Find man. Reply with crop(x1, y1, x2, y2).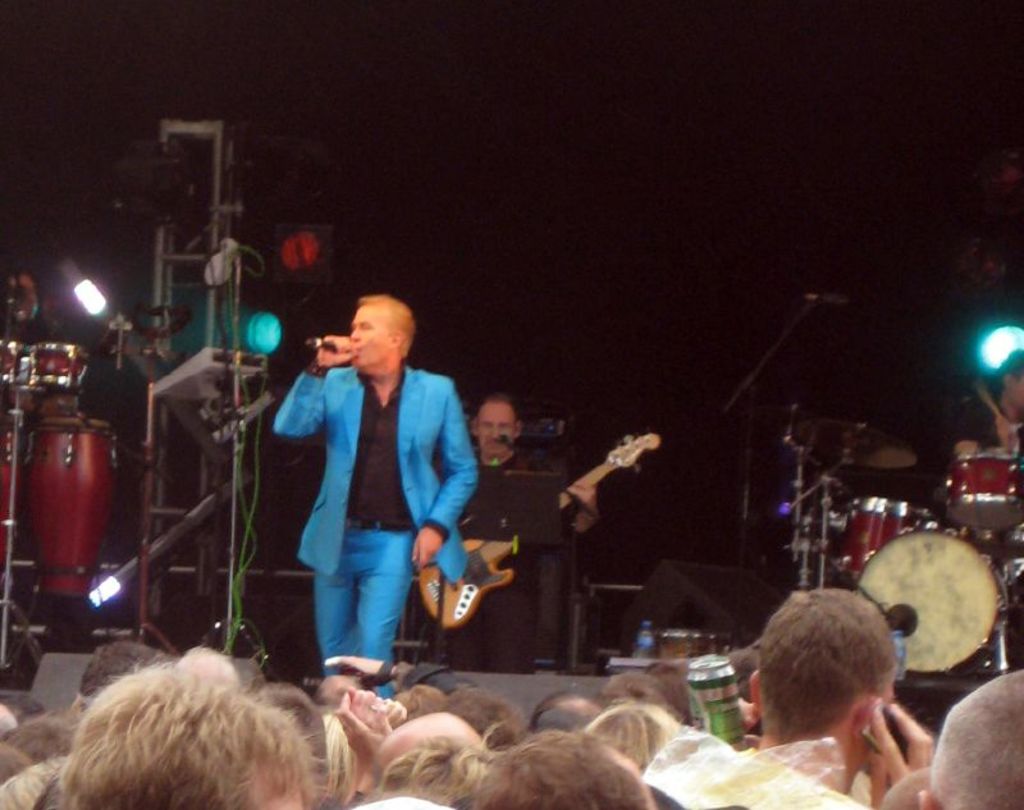
crop(960, 351, 1023, 456).
